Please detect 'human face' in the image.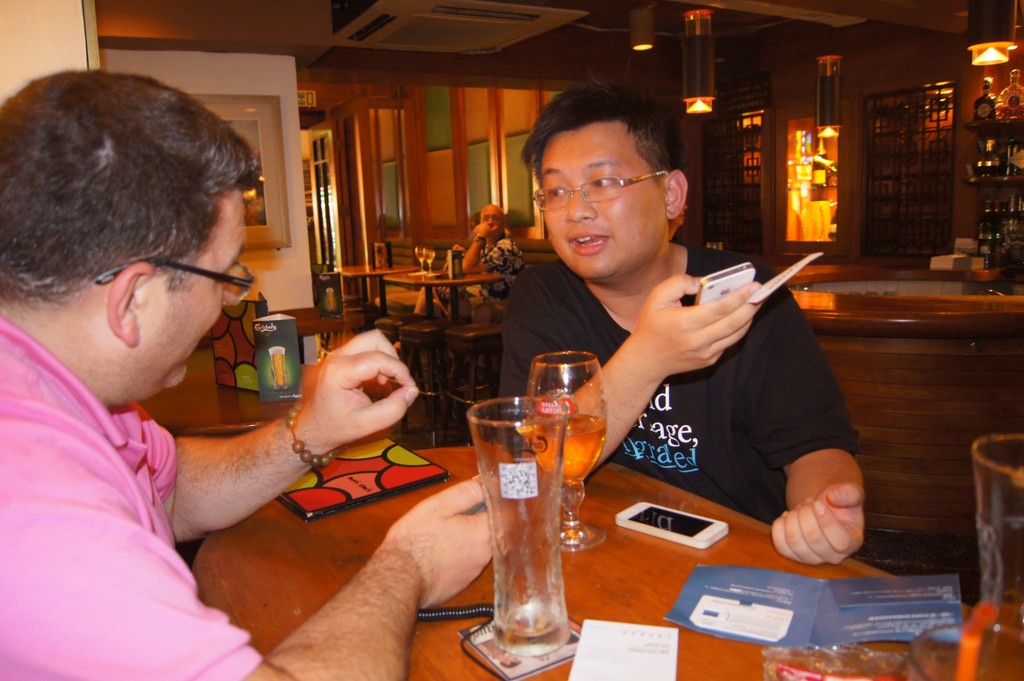
bbox(139, 195, 249, 393).
